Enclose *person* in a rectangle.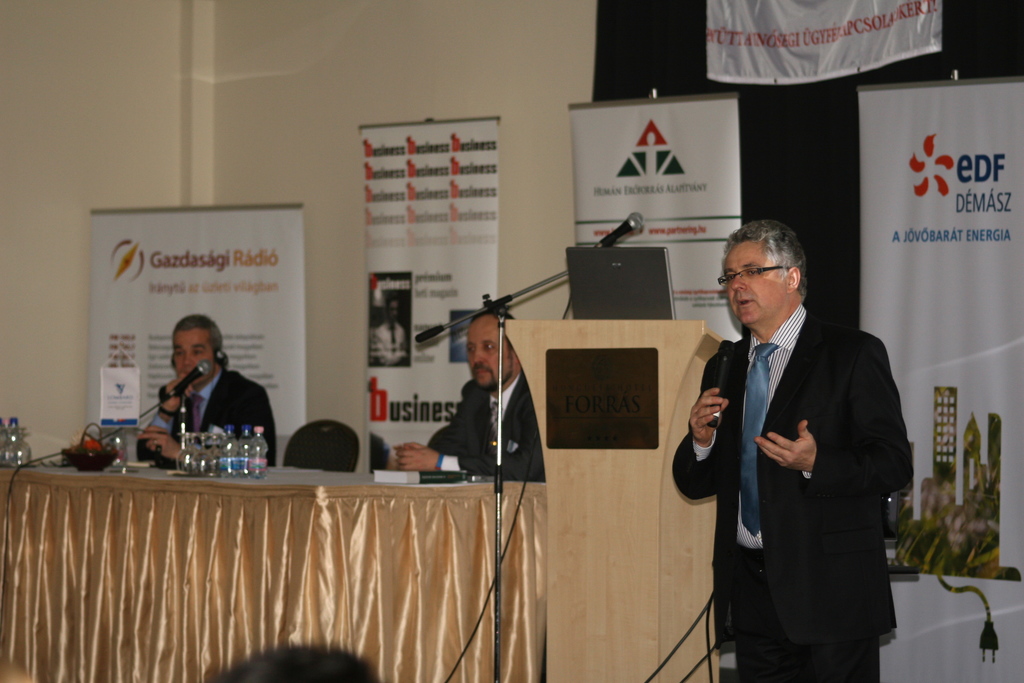
[131, 319, 279, 474].
